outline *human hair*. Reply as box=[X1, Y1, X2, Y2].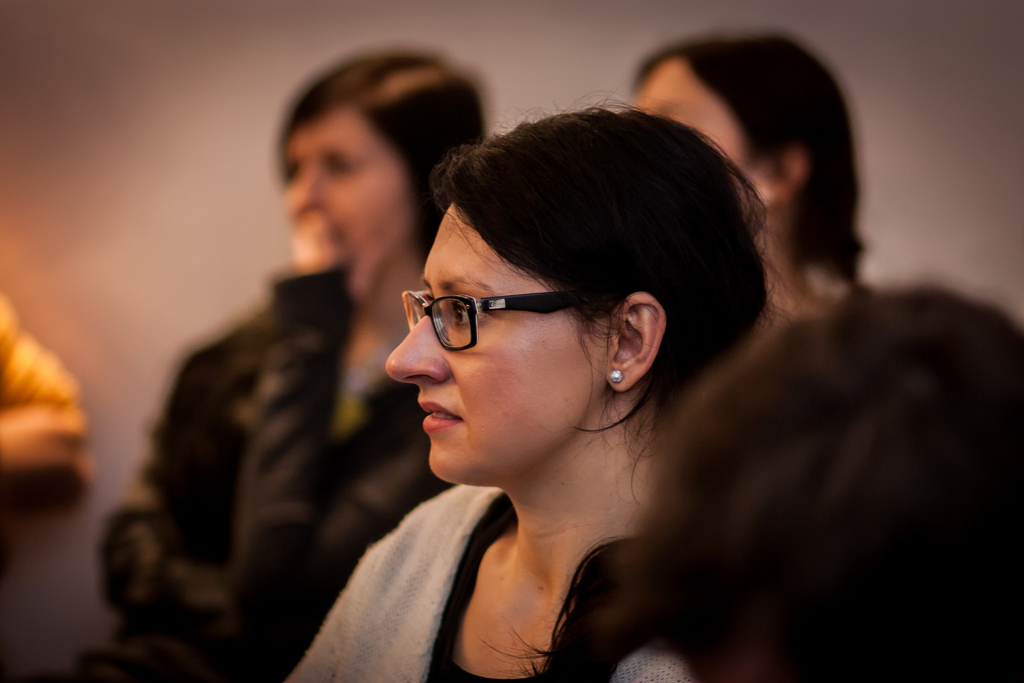
box=[630, 28, 868, 291].
